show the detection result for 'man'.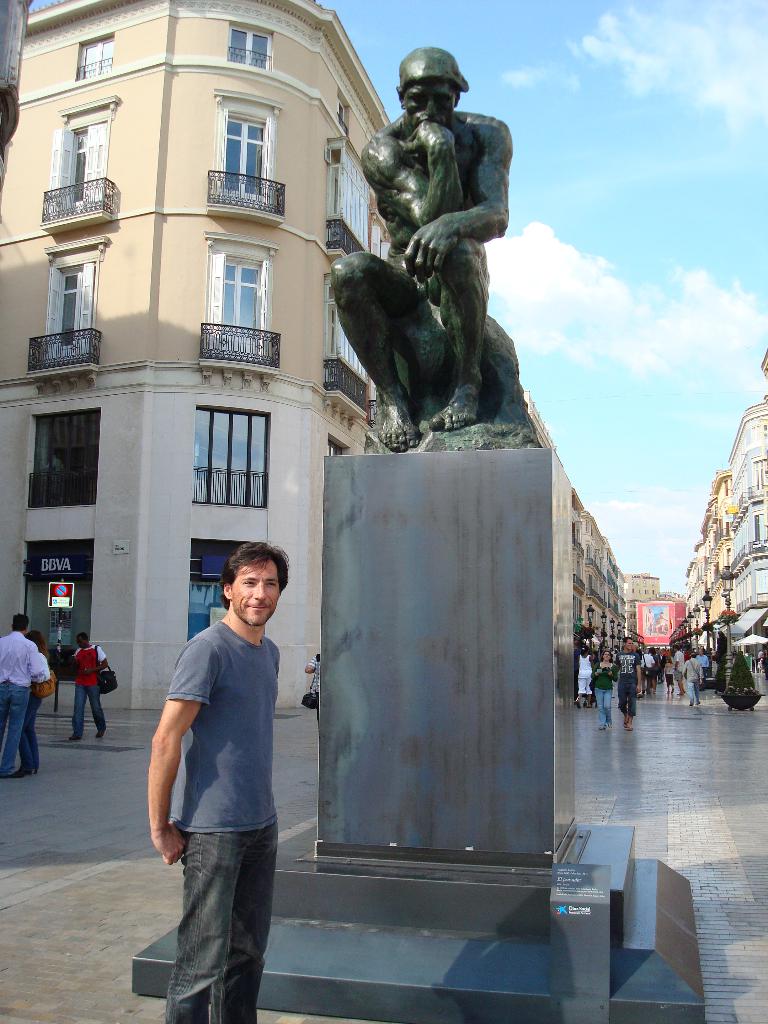
325,49,510,451.
